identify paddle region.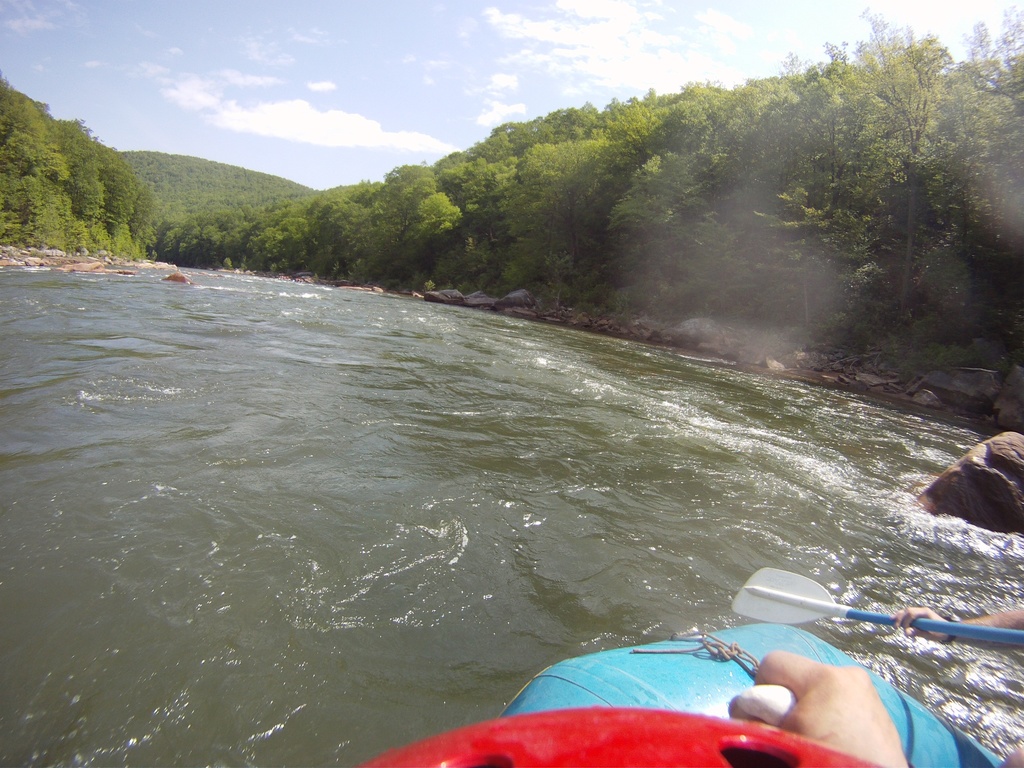
Region: [726, 564, 1023, 641].
